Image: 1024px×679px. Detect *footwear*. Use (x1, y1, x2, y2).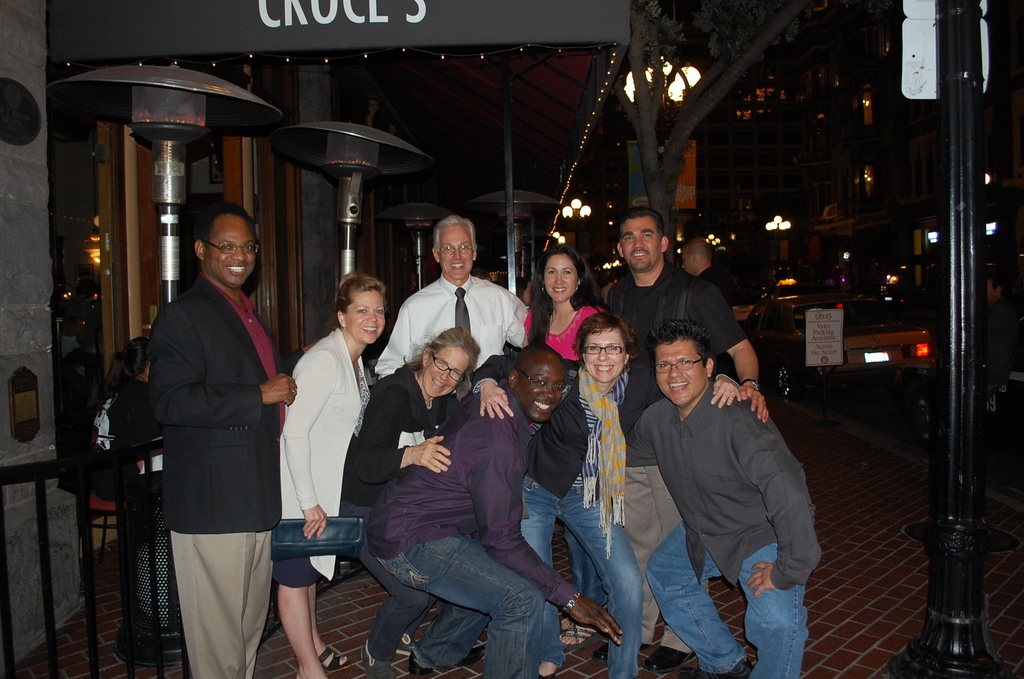
(592, 640, 644, 665).
